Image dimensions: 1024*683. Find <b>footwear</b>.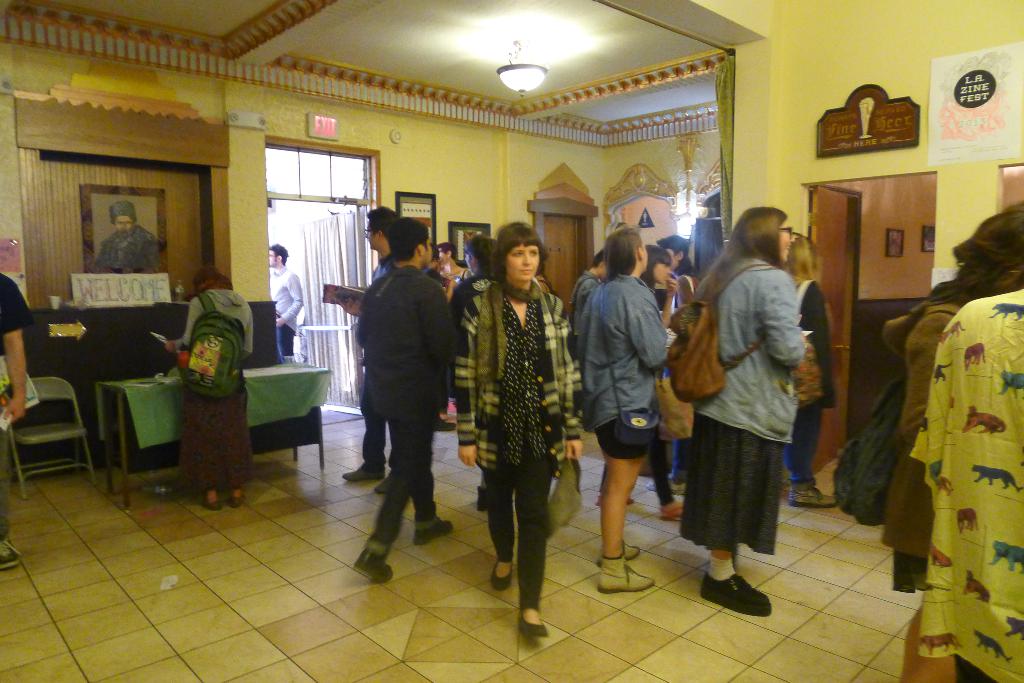
787, 478, 841, 504.
